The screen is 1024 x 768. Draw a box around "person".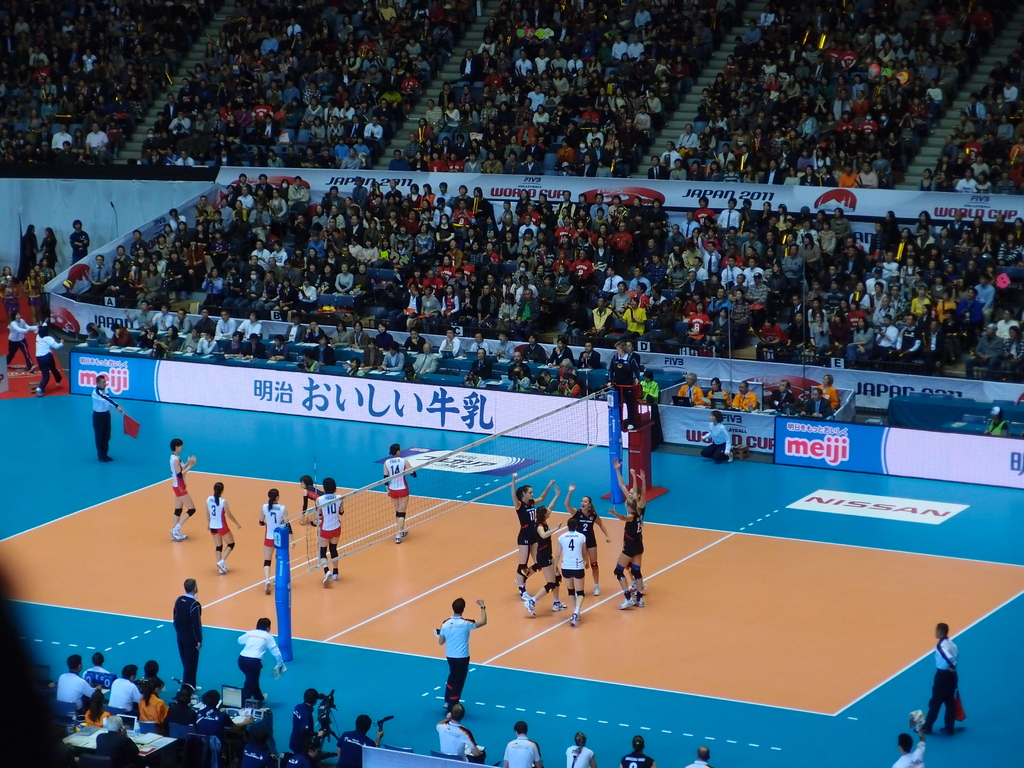
(x1=237, y1=310, x2=260, y2=336).
